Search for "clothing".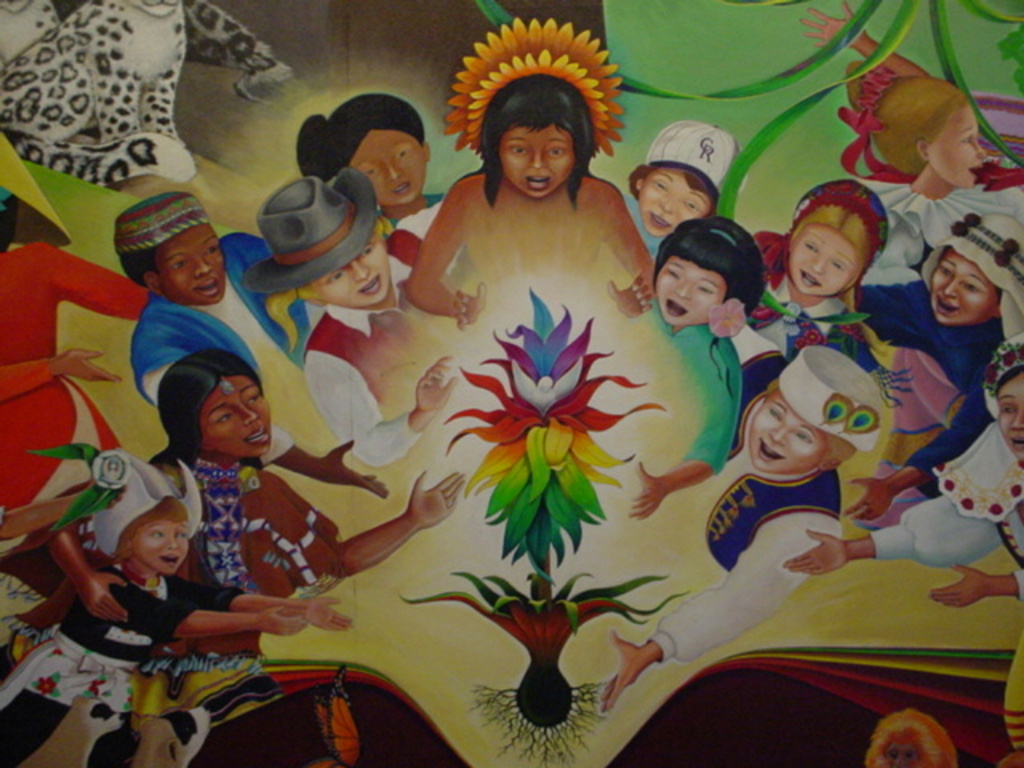
Found at [left=653, top=322, right=848, bottom=661].
